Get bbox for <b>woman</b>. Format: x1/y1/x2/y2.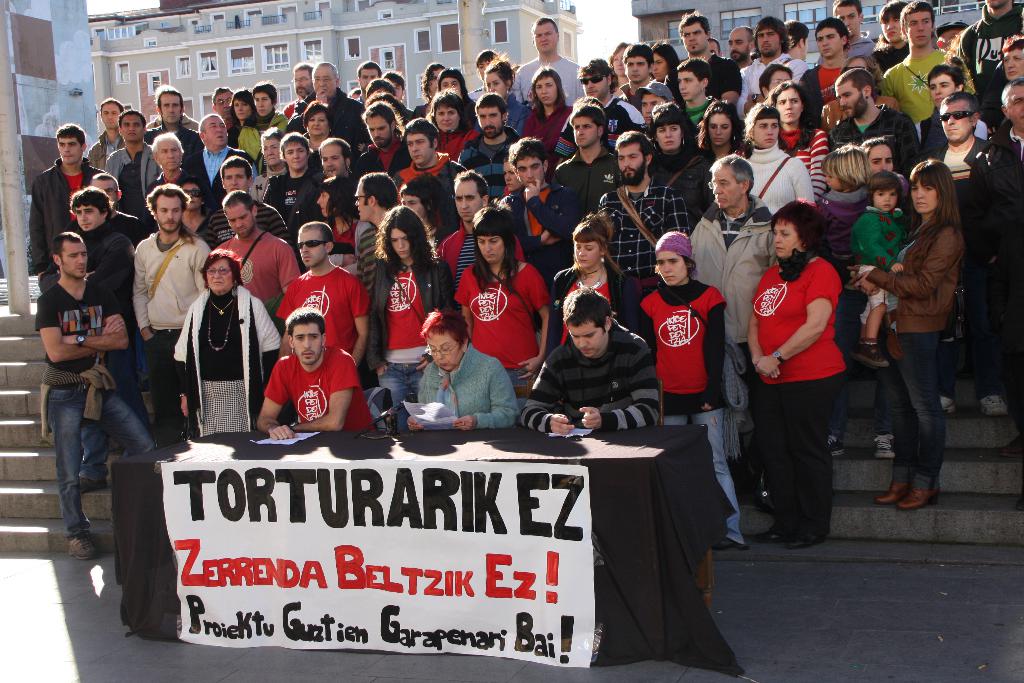
649/39/682/99.
